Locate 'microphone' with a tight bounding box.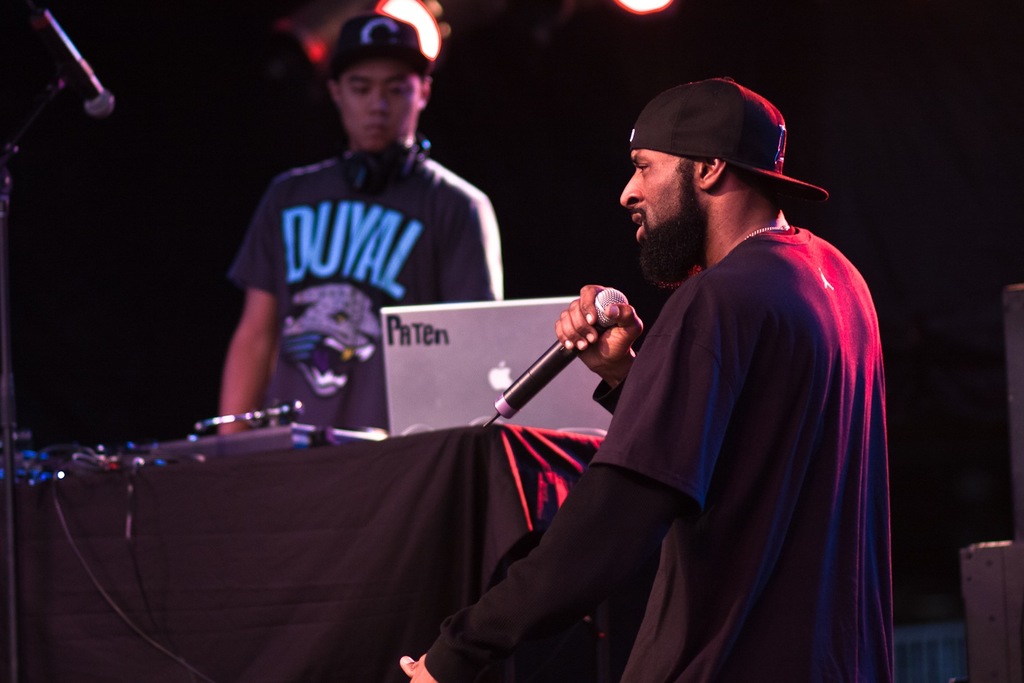
<box>479,286,627,433</box>.
